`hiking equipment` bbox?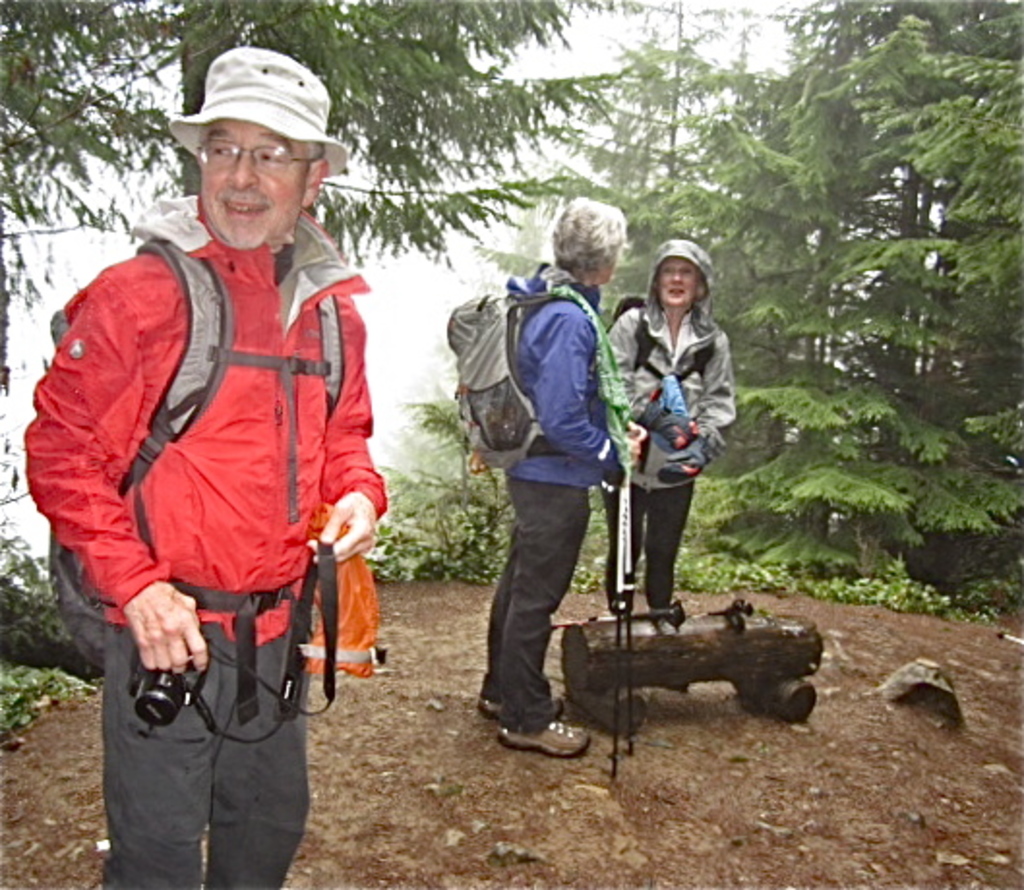
{"x1": 602, "y1": 290, "x2": 716, "y2": 404}
